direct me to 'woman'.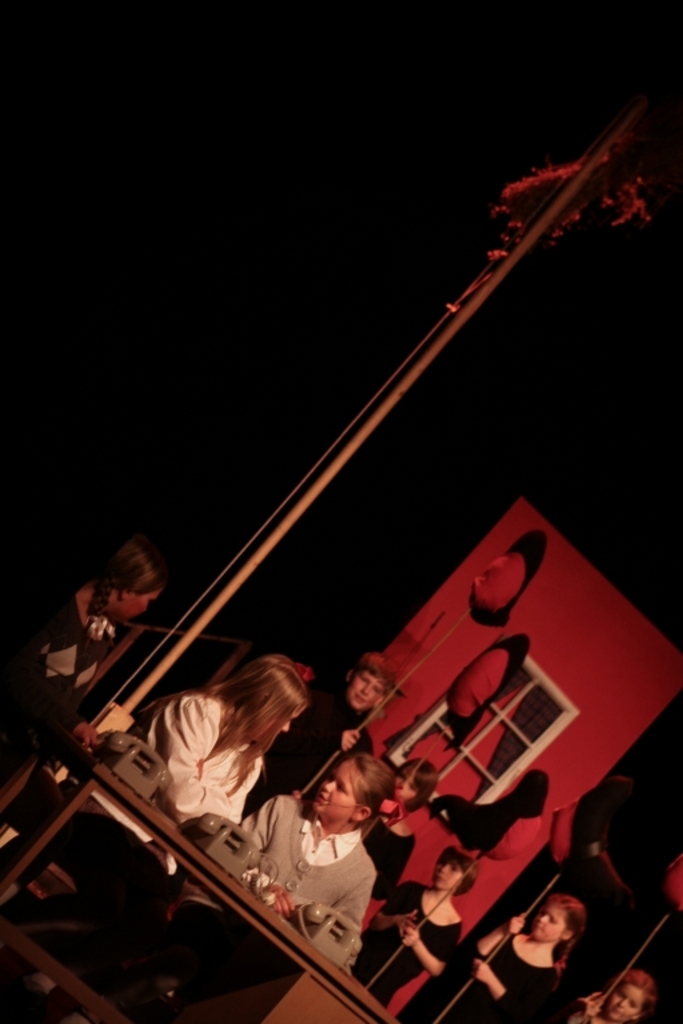
Direction: detection(350, 847, 468, 1012).
